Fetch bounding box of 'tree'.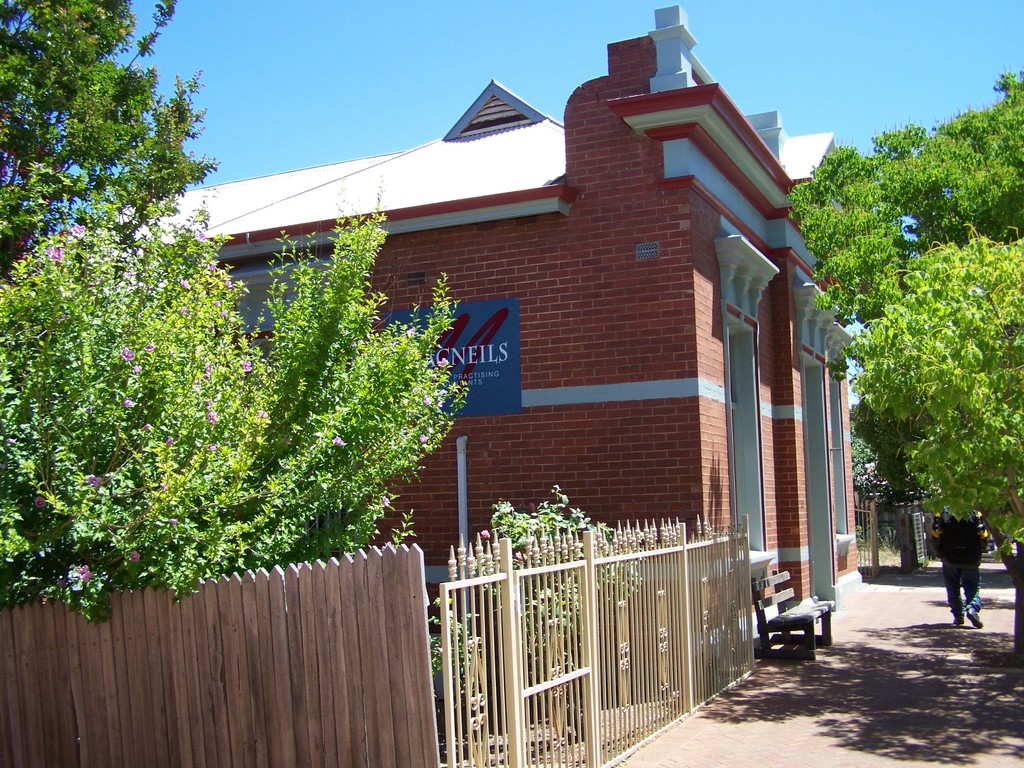
Bbox: crop(781, 61, 1023, 525).
